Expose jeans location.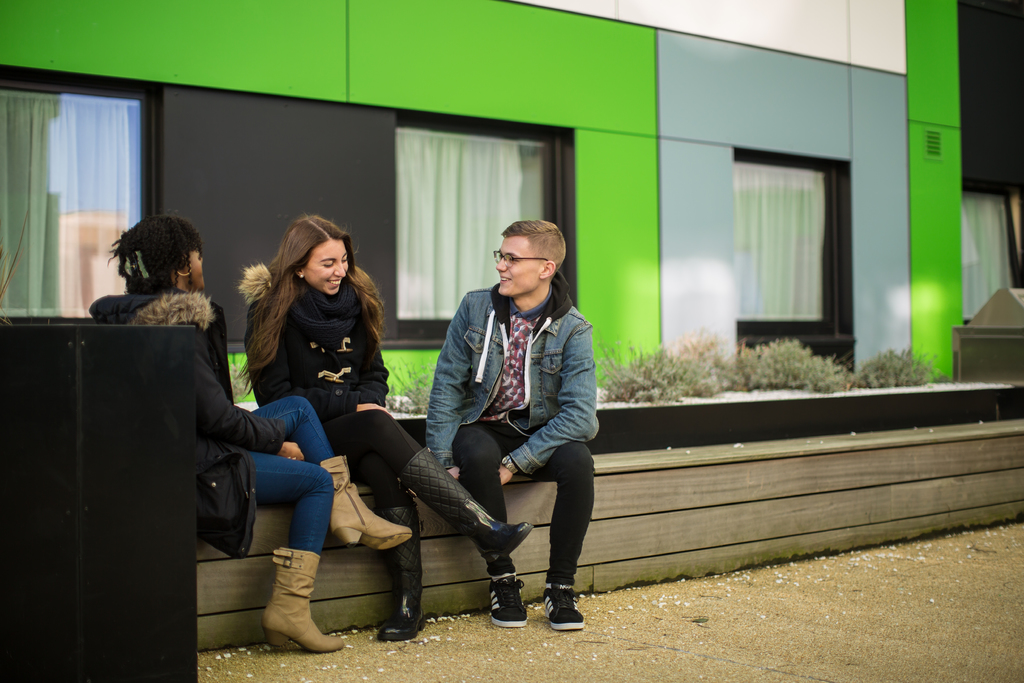
Exposed at box=[244, 390, 341, 555].
